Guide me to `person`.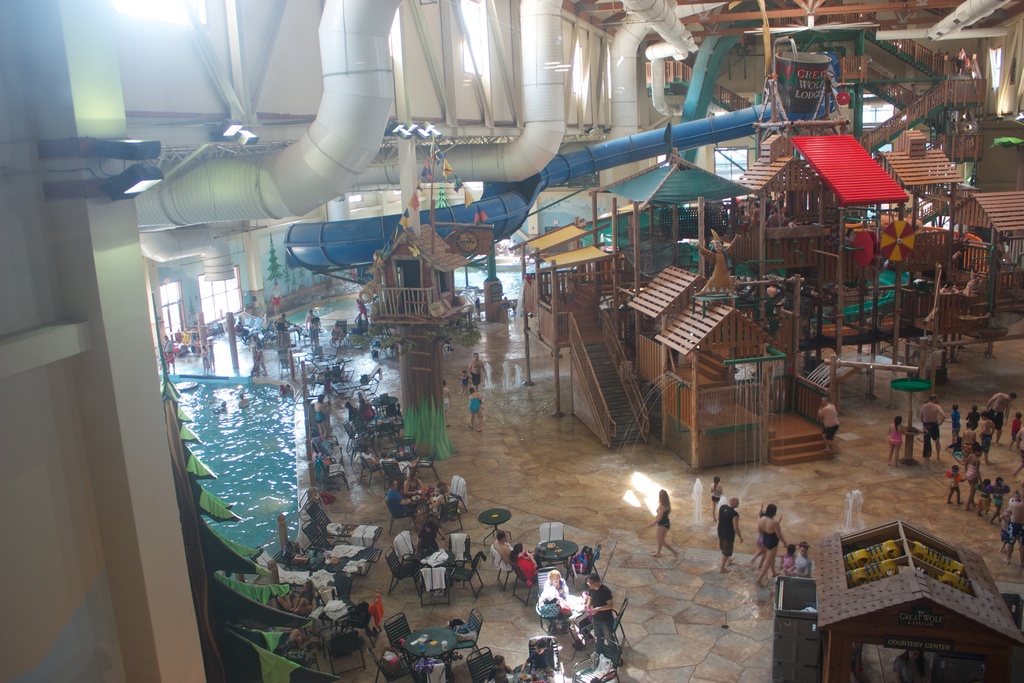
Guidance: [646,489,681,561].
